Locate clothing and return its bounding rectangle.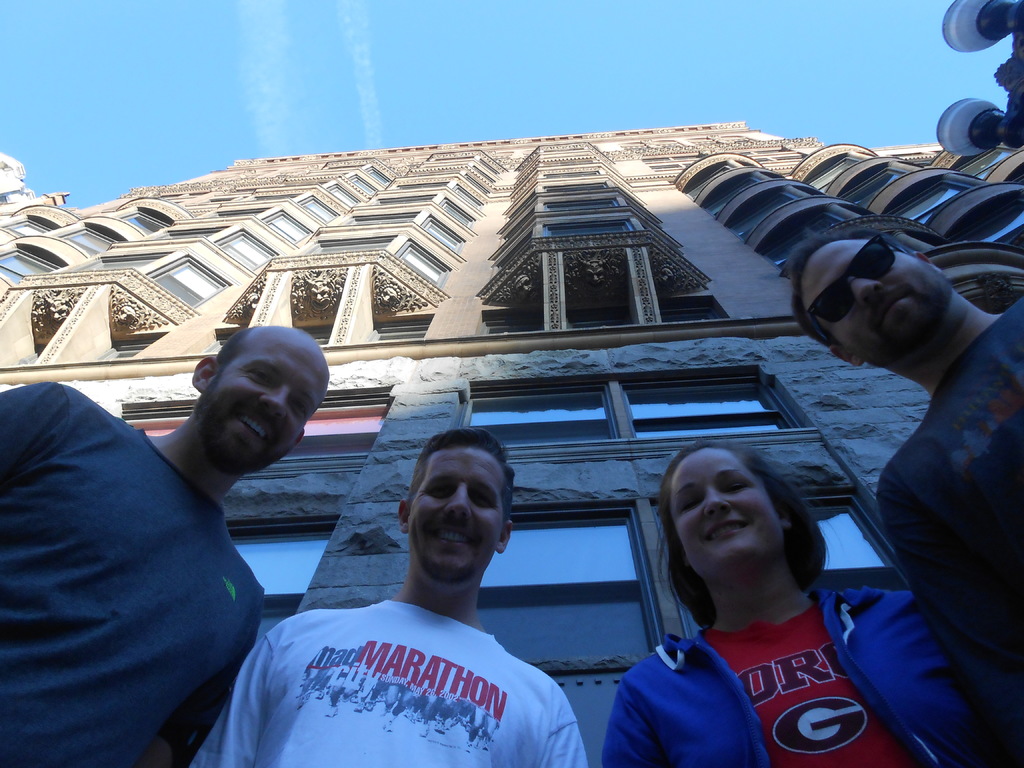
box(871, 288, 1023, 734).
